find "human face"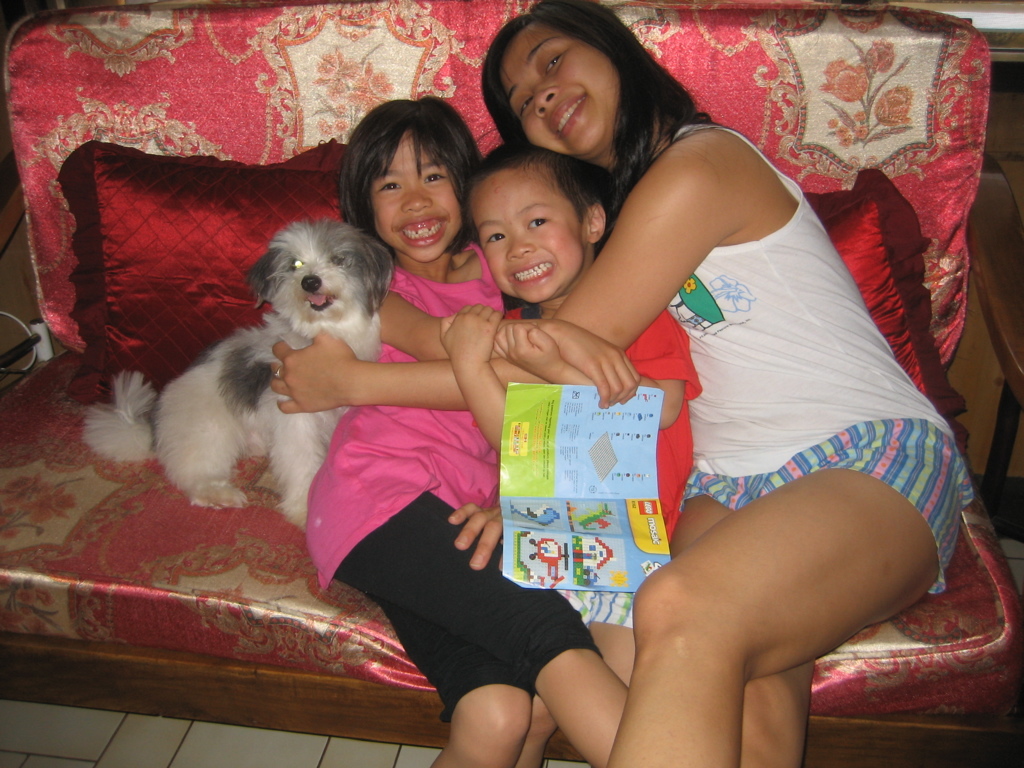
{"x1": 484, "y1": 12, "x2": 657, "y2": 153}
